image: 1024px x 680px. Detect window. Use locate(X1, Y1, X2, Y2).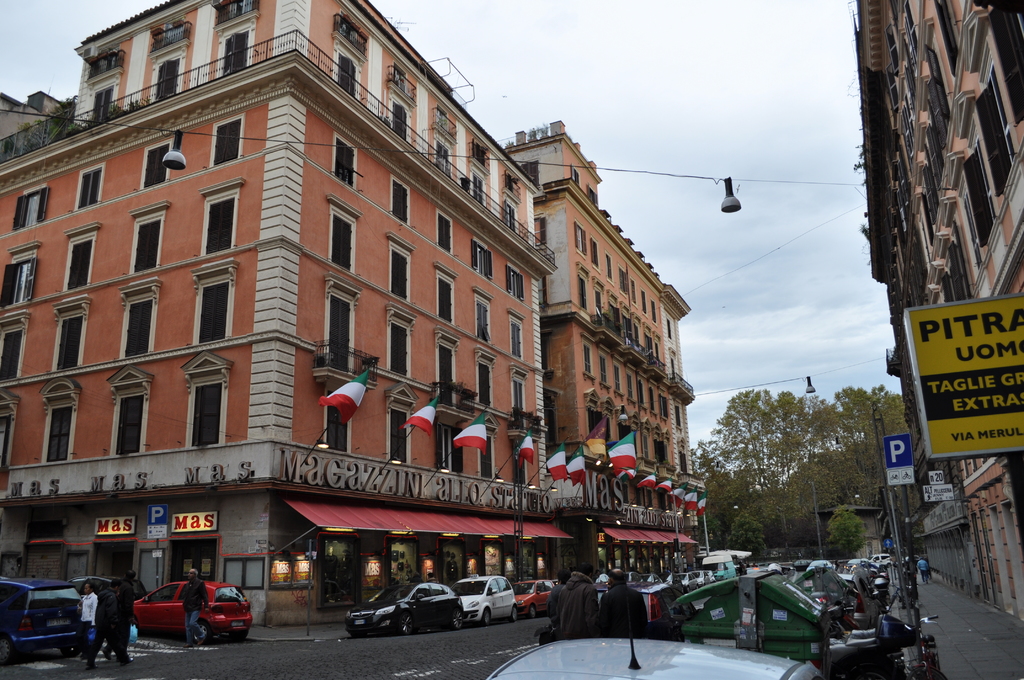
locate(210, 116, 243, 167).
